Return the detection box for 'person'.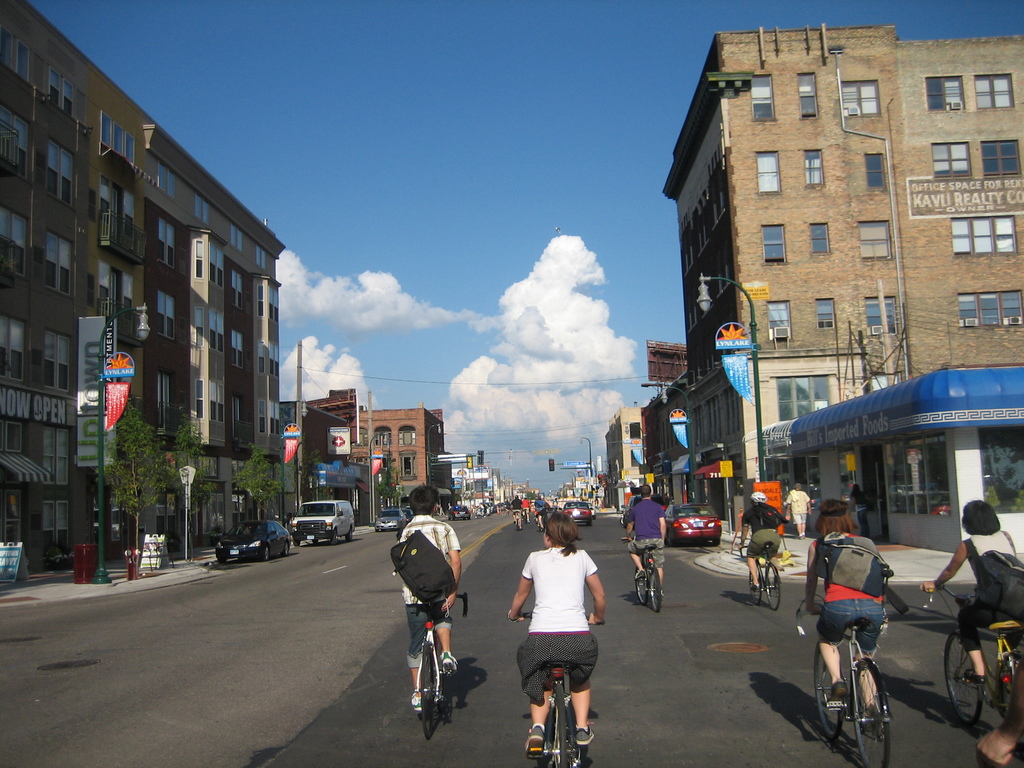
(x1=912, y1=500, x2=1020, y2=692).
